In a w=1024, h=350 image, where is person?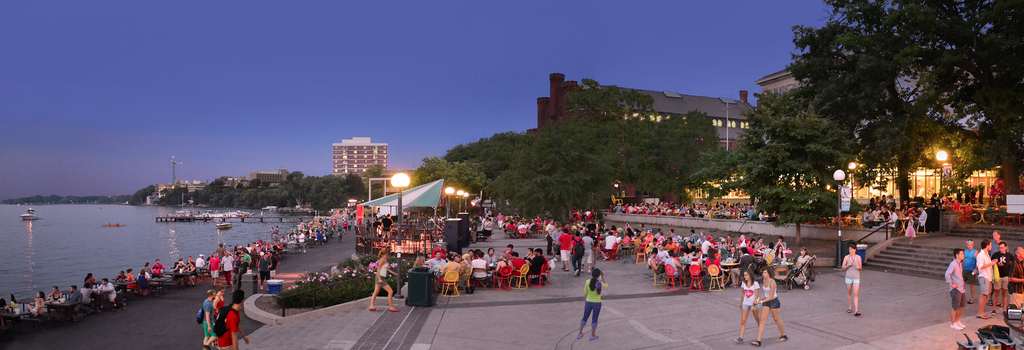
rect(370, 248, 399, 312).
